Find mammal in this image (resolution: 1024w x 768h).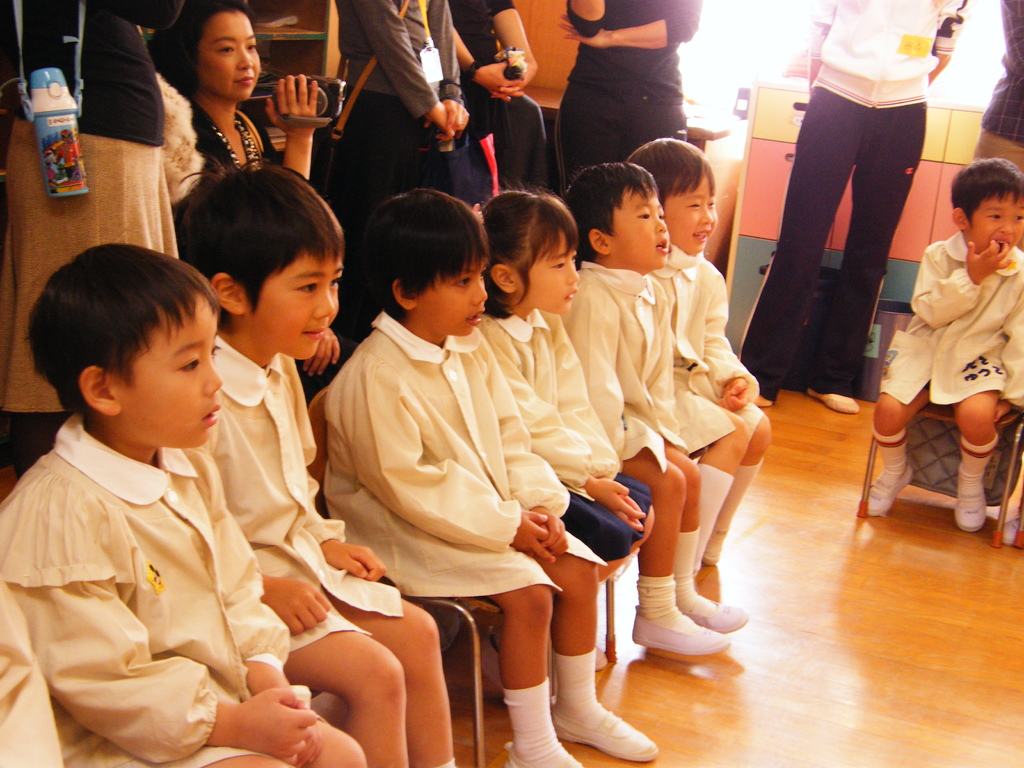
327, 0, 470, 228.
